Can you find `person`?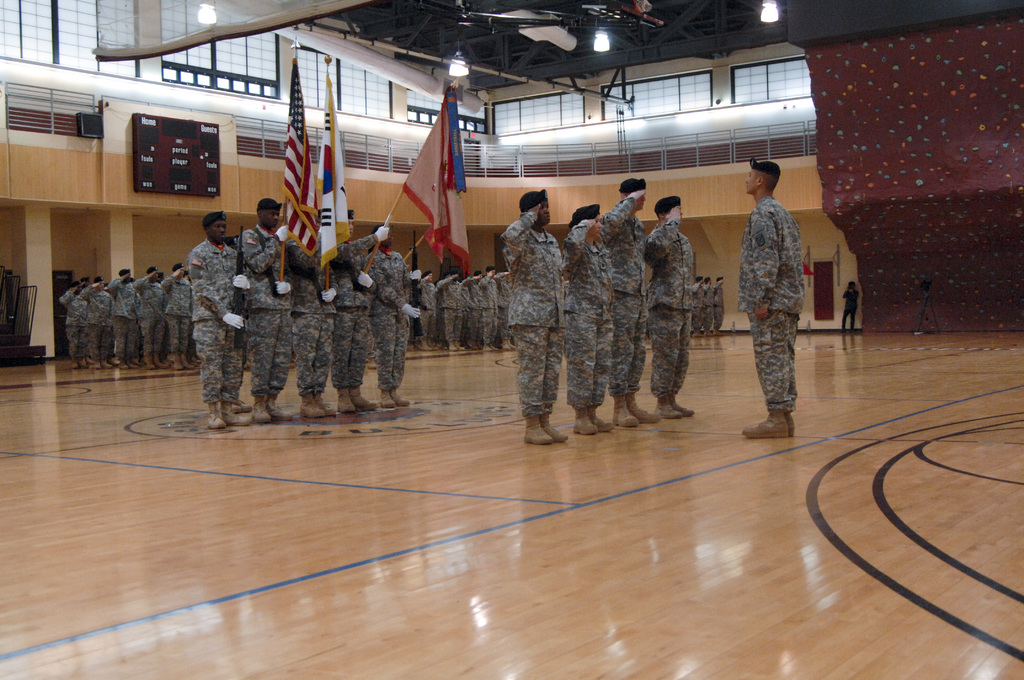
Yes, bounding box: bbox(655, 193, 692, 414).
